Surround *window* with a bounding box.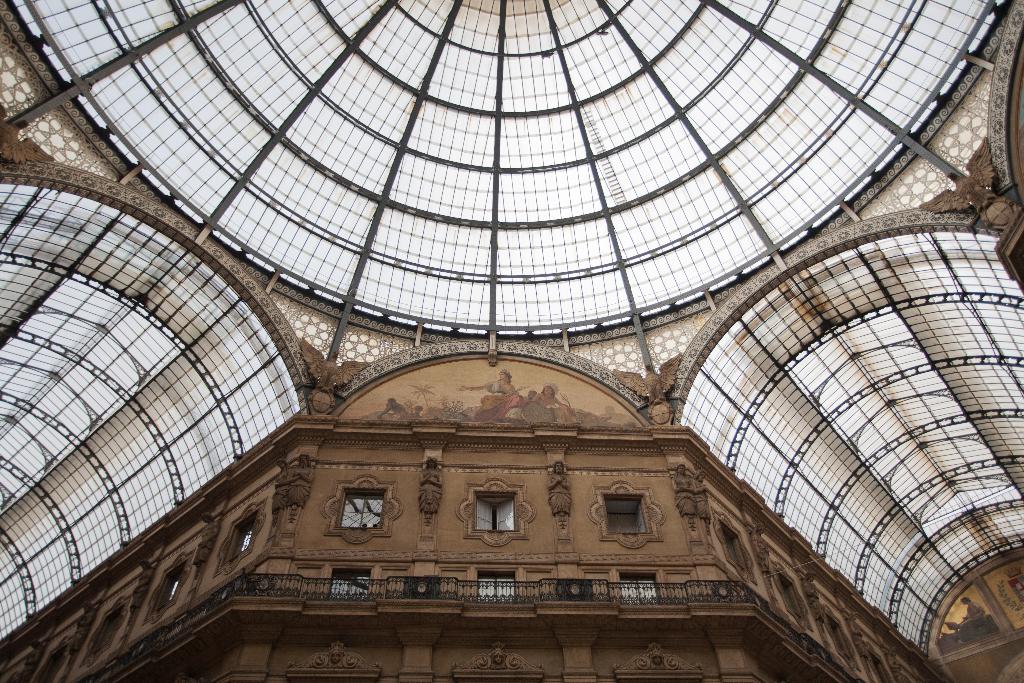
35, 640, 66, 682.
